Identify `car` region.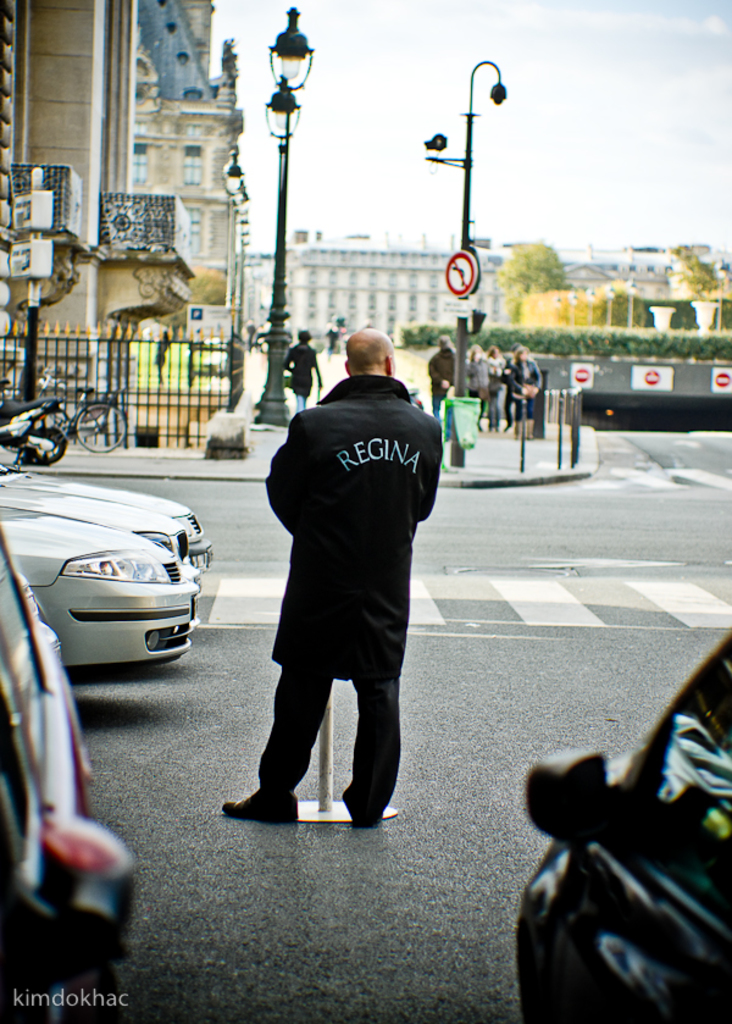
Region: x1=0, y1=505, x2=194, y2=669.
